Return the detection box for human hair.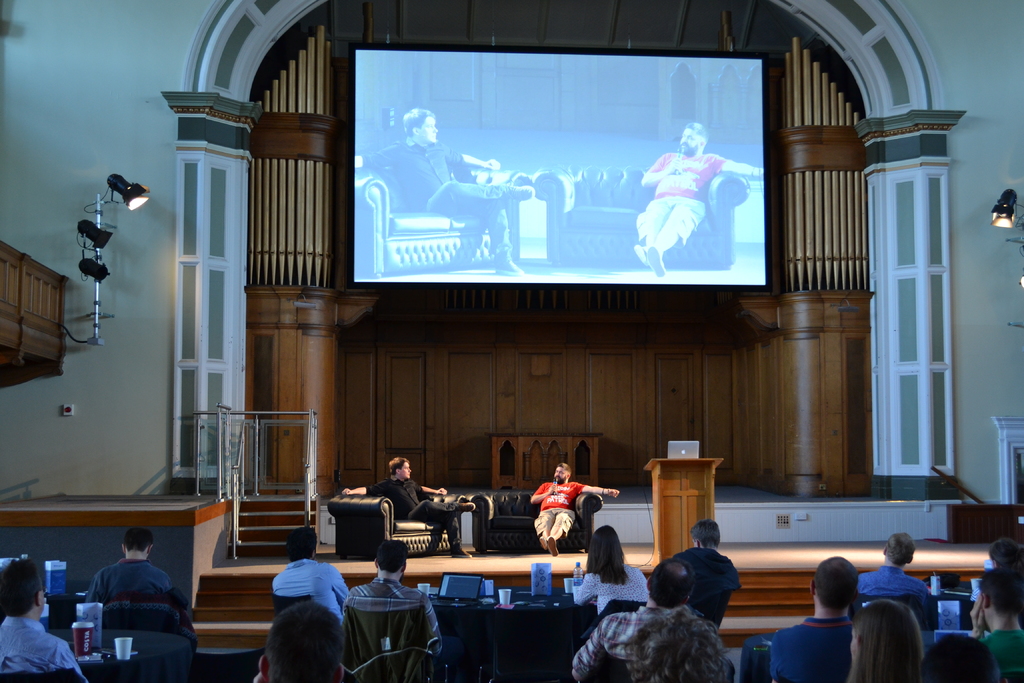
Rect(380, 540, 404, 575).
